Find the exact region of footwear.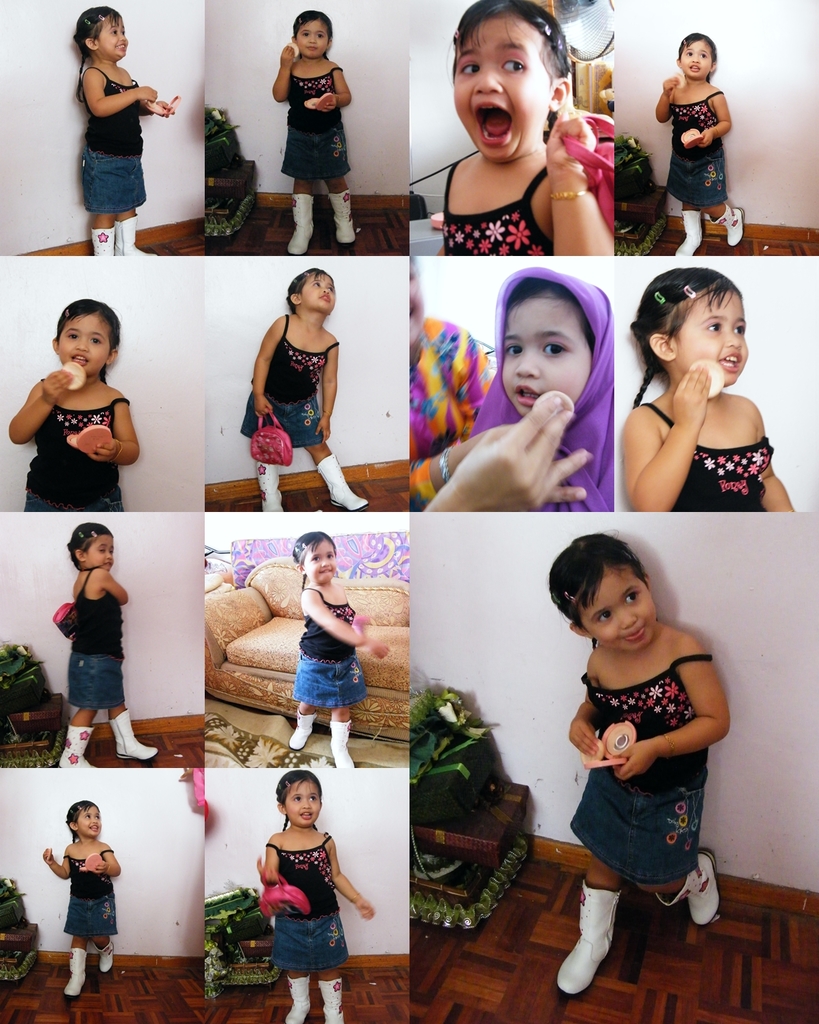
Exact region: 110, 707, 154, 771.
